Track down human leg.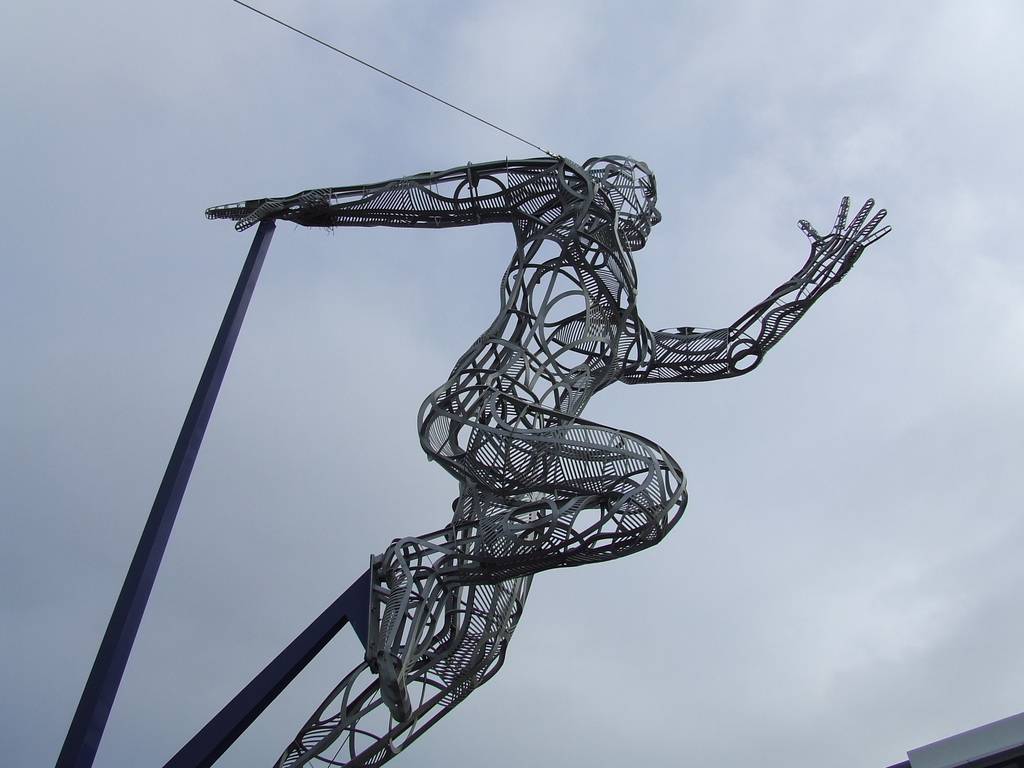
Tracked to crop(397, 378, 696, 710).
